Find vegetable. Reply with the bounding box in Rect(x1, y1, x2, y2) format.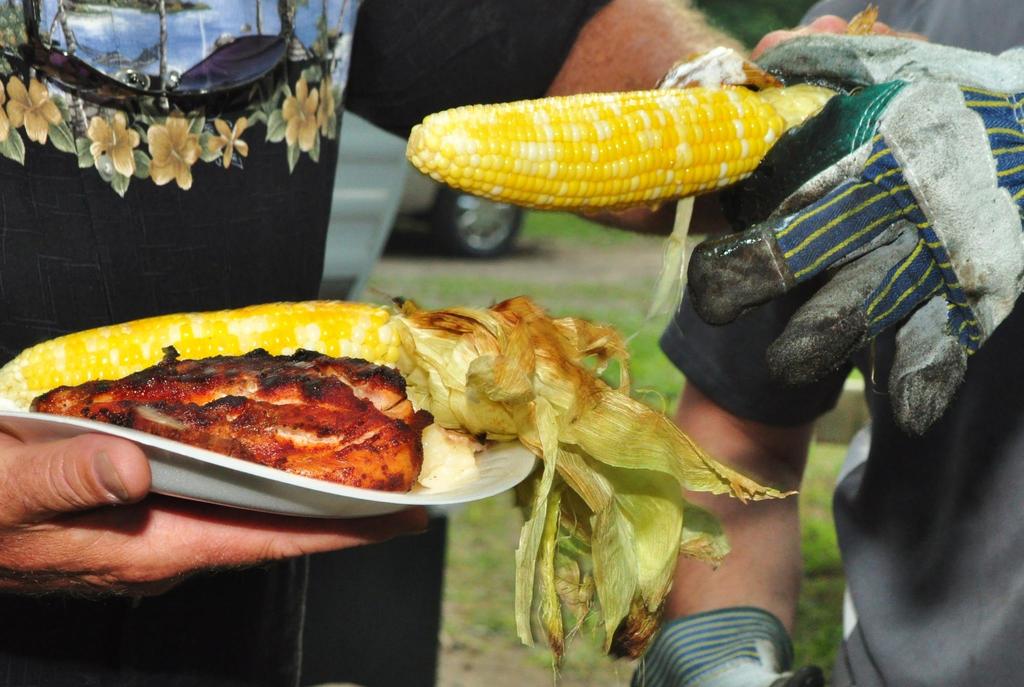
Rect(455, 57, 809, 214).
